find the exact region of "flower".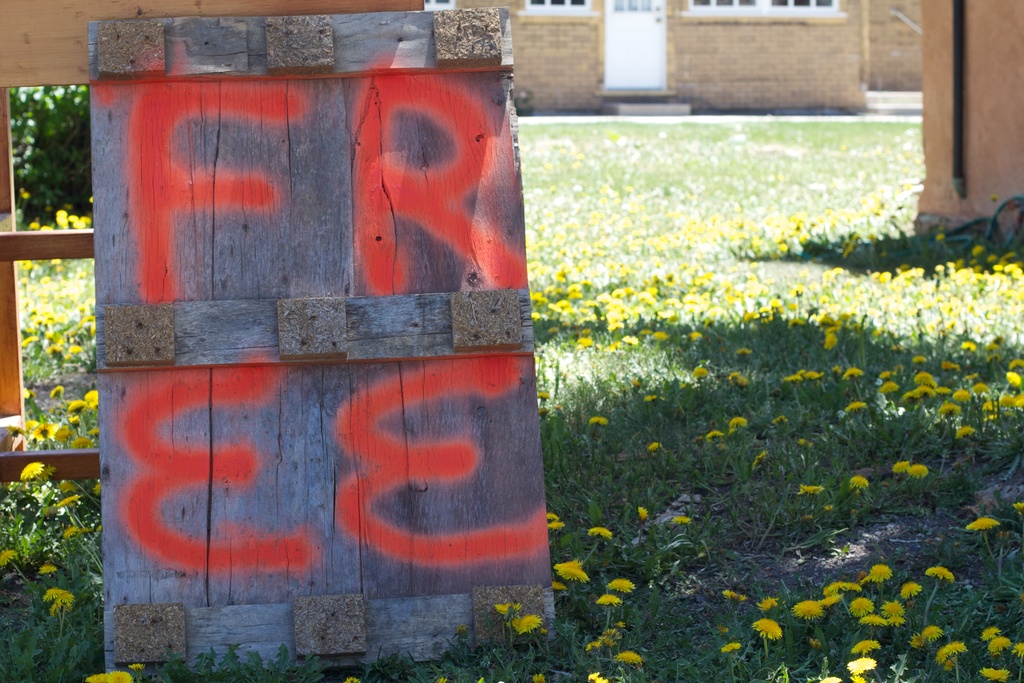
Exact region: {"left": 56, "top": 483, "right": 75, "bottom": 495}.
